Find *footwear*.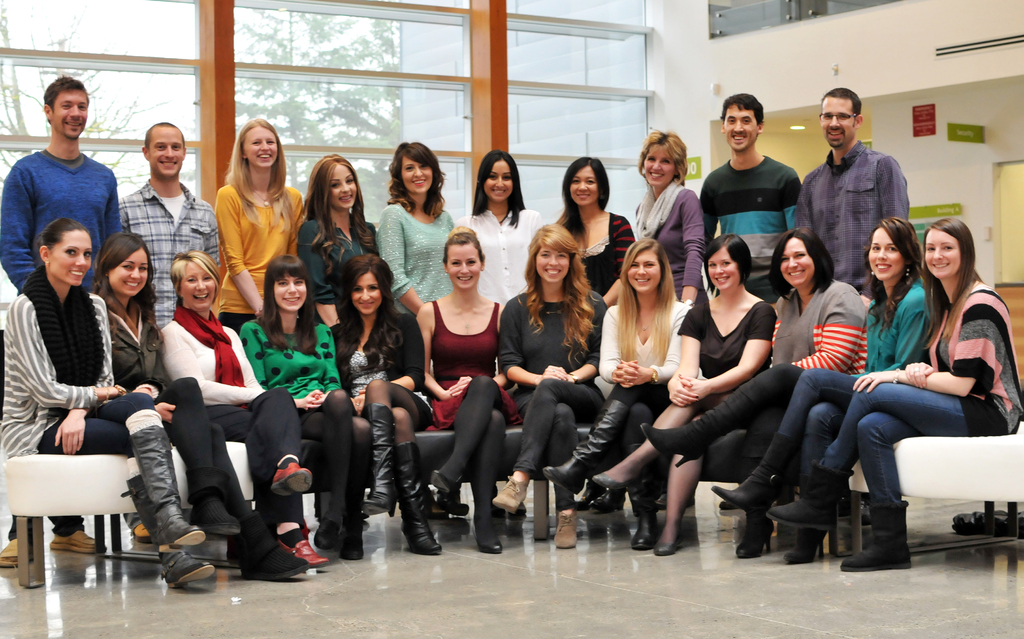
[552, 495, 584, 549].
